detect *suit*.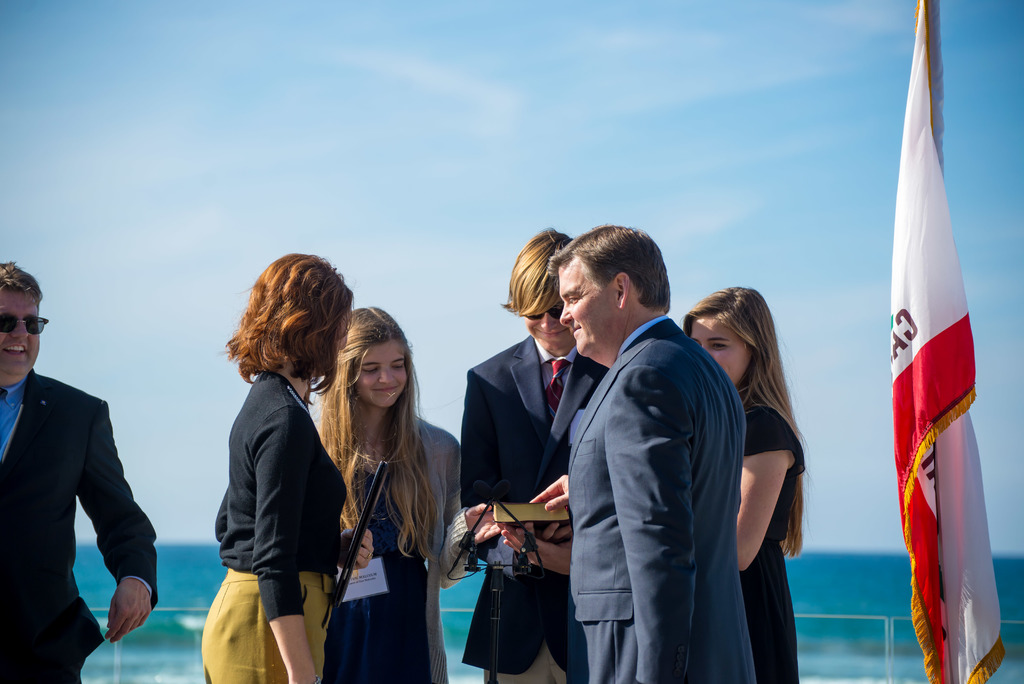
Detected at bbox(451, 341, 605, 683).
